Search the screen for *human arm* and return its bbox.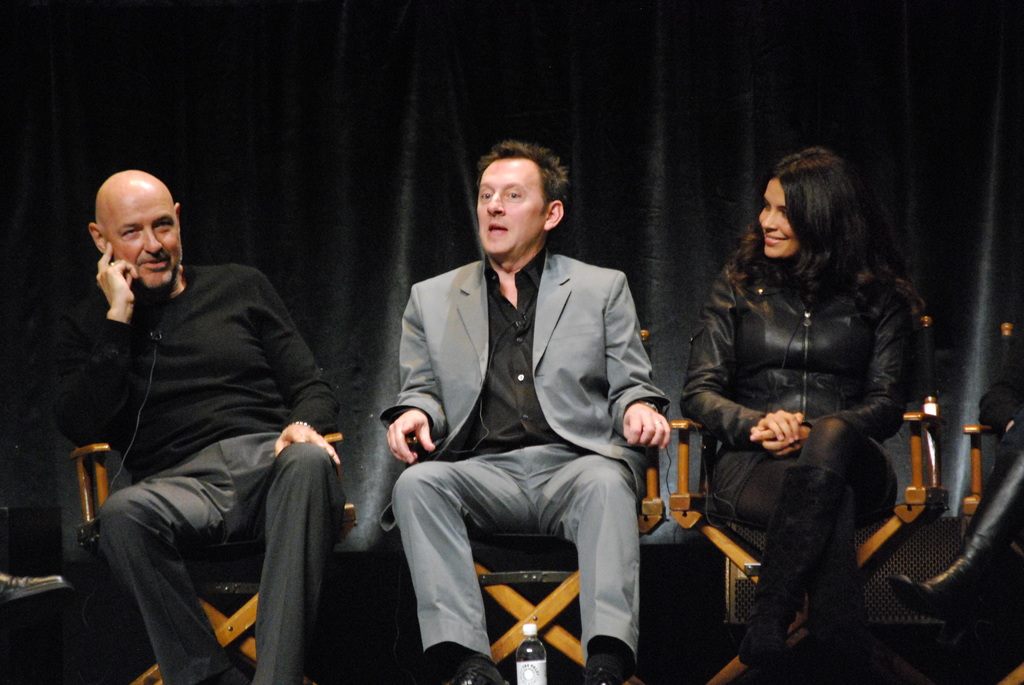
Found: 826, 276, 927, 452.
